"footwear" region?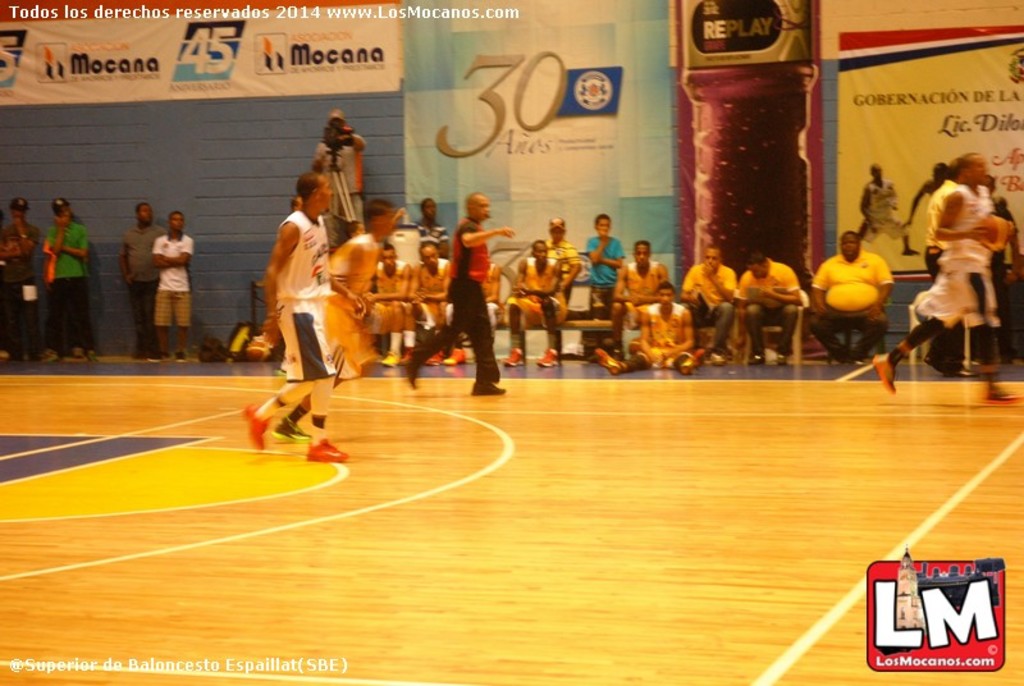
crop(595, 349, 620, 372)
